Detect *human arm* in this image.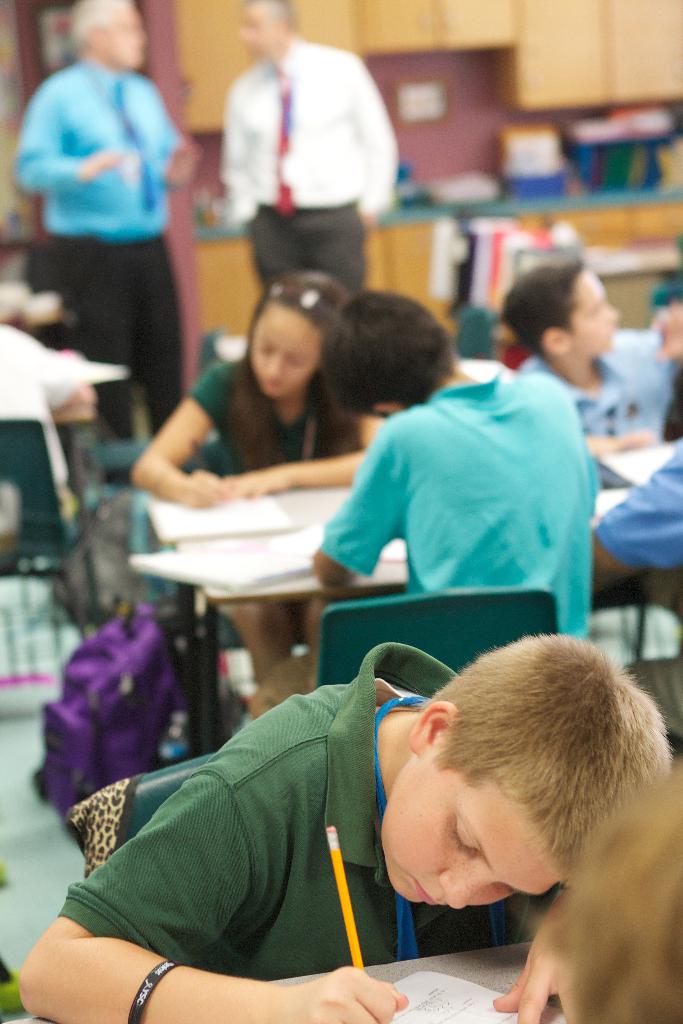
Detection: detection(220, 77, 258, 219).
